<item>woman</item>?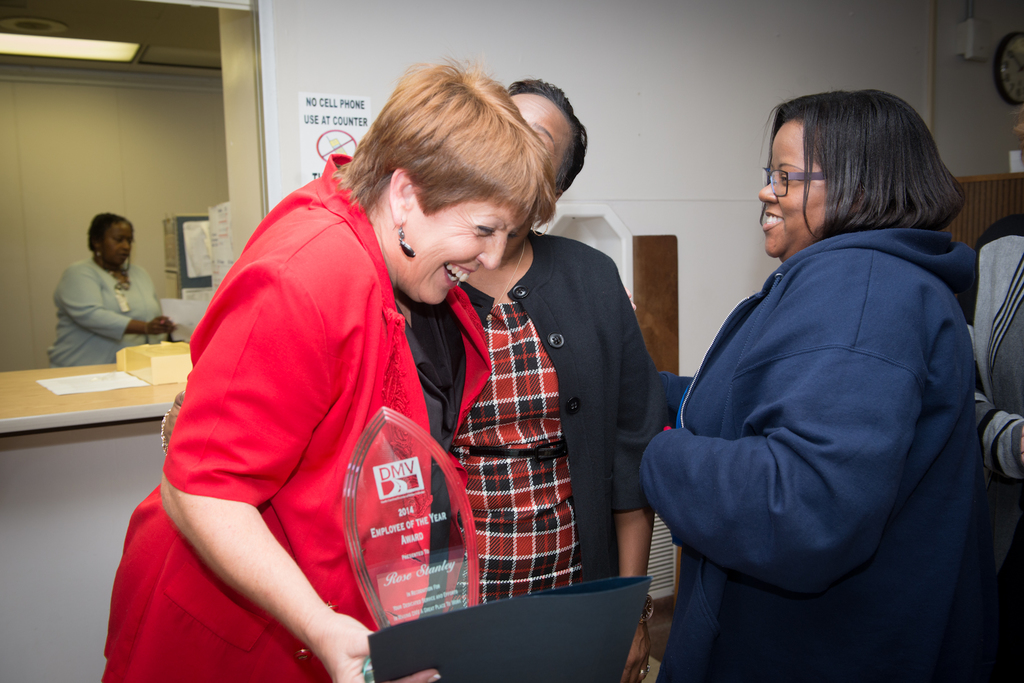
x1=99 y1=54 x2=561 y2=682
